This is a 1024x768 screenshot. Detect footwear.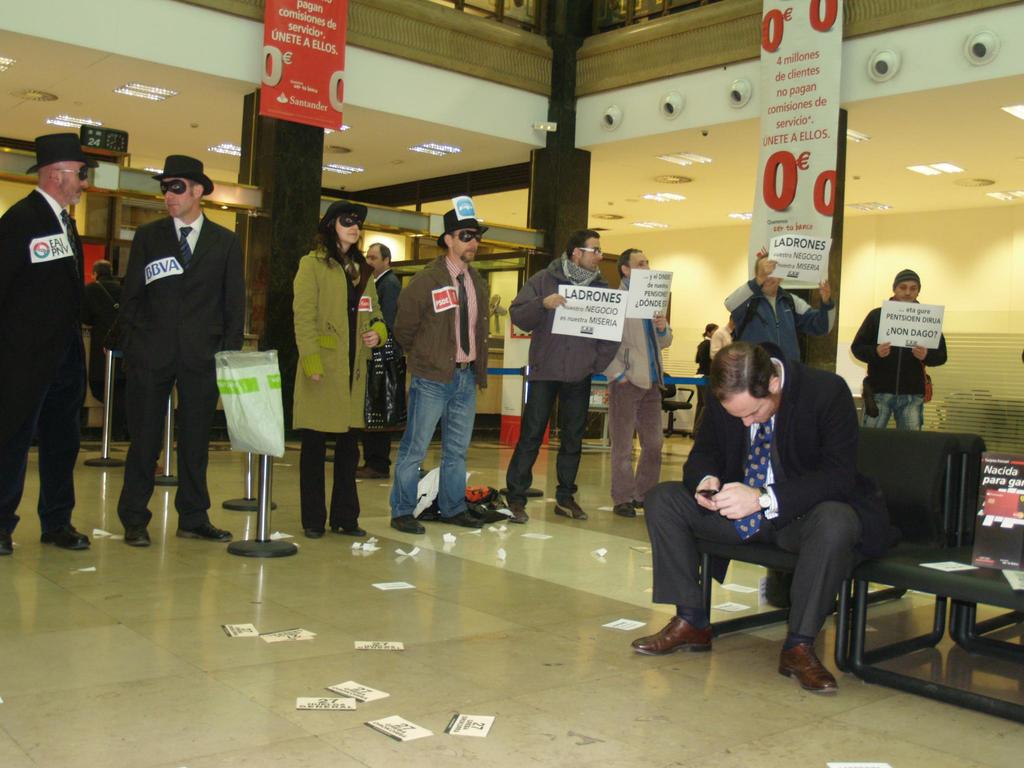
select_region(443, 509, 483, 527).
